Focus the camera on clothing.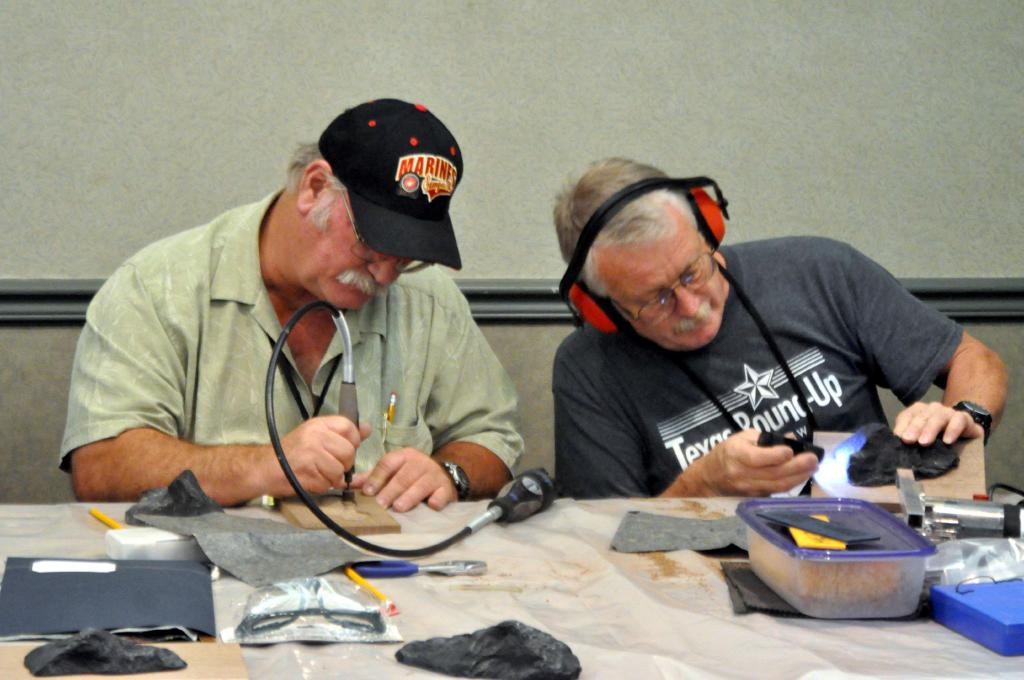
Focus region: locate(548, 236, 964, 496).
